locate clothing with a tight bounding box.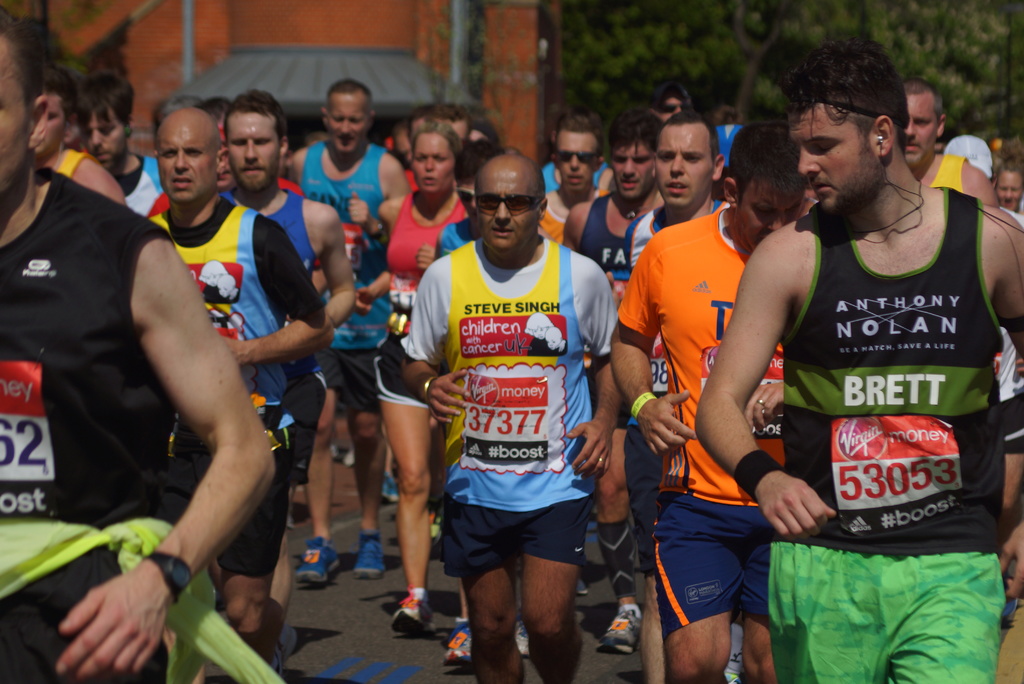
220/193/325/479.
